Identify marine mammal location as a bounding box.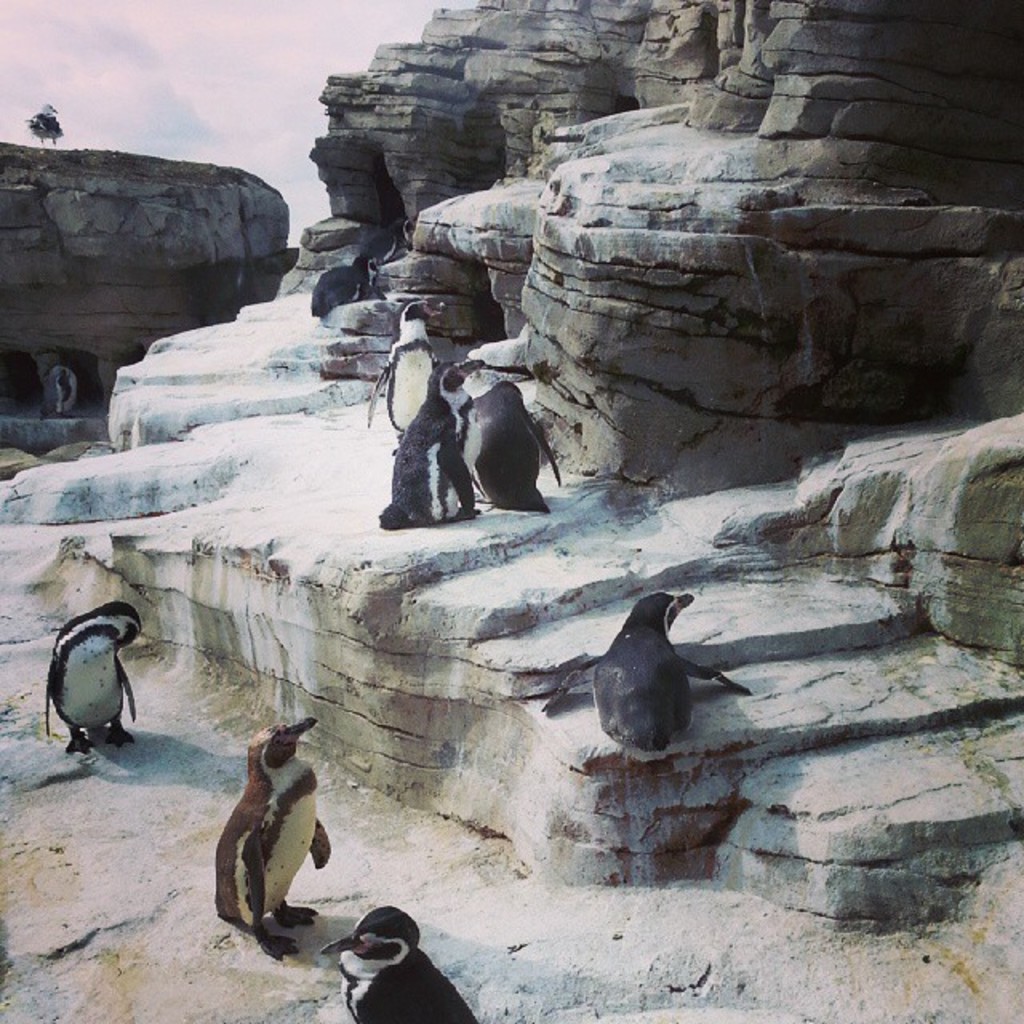
region(518, 587, 744, 771).
